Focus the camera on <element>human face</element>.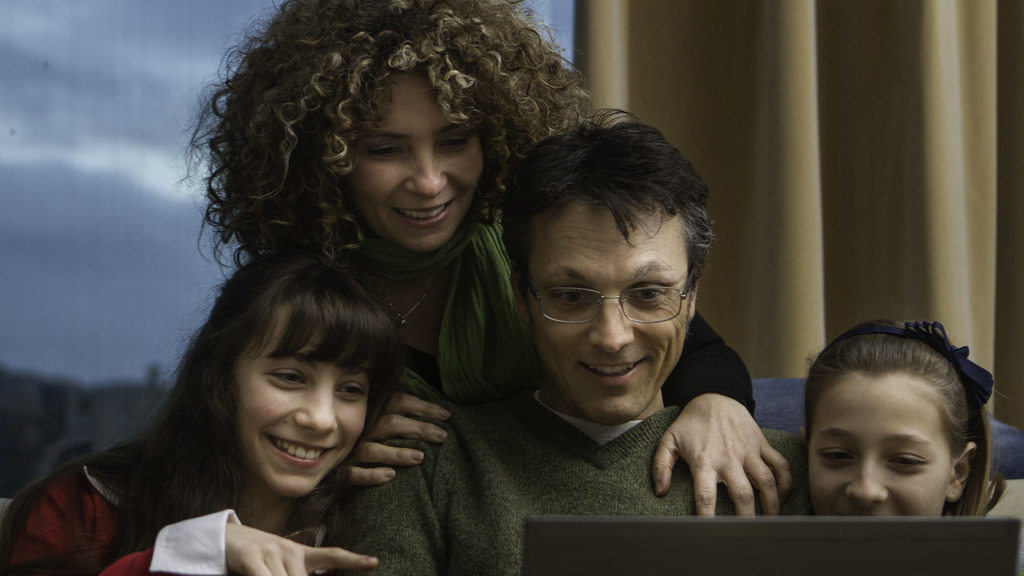
Focus region: <region>232, 324, 372, 499</region>.
